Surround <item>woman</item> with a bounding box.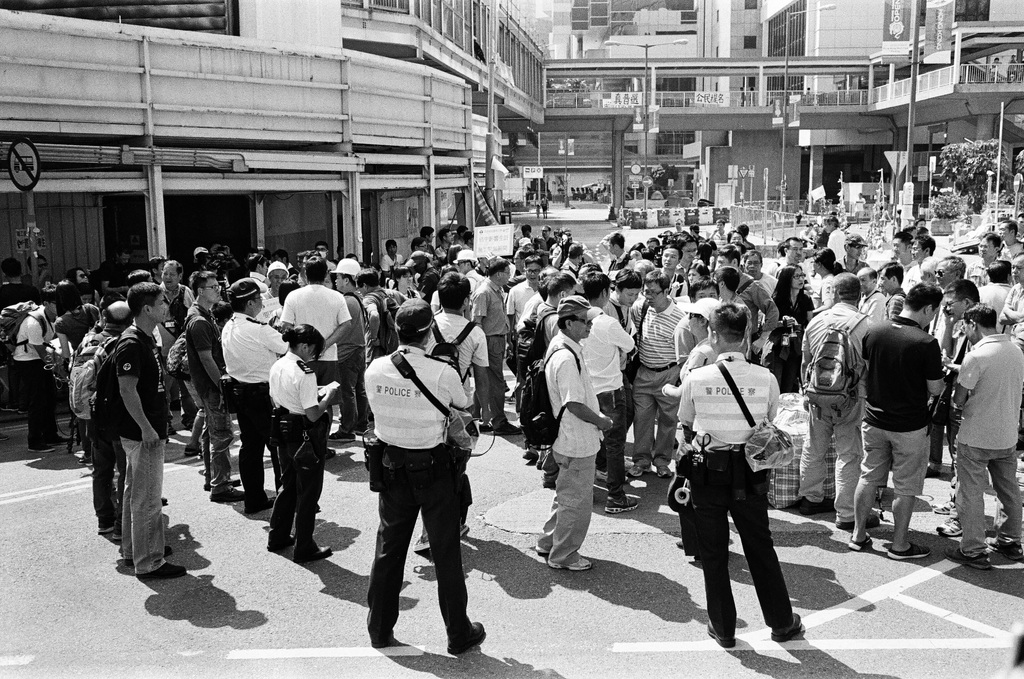
crop(812, 244, 842, 309).
